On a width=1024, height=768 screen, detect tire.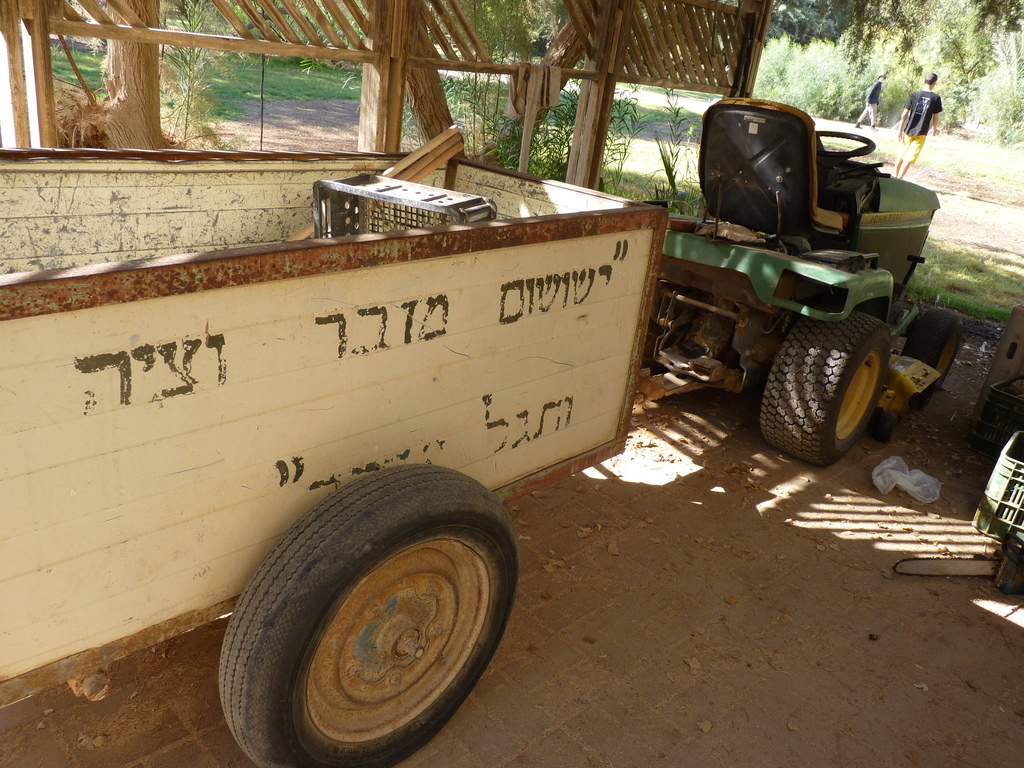
region(765, 310, 889, 468).
